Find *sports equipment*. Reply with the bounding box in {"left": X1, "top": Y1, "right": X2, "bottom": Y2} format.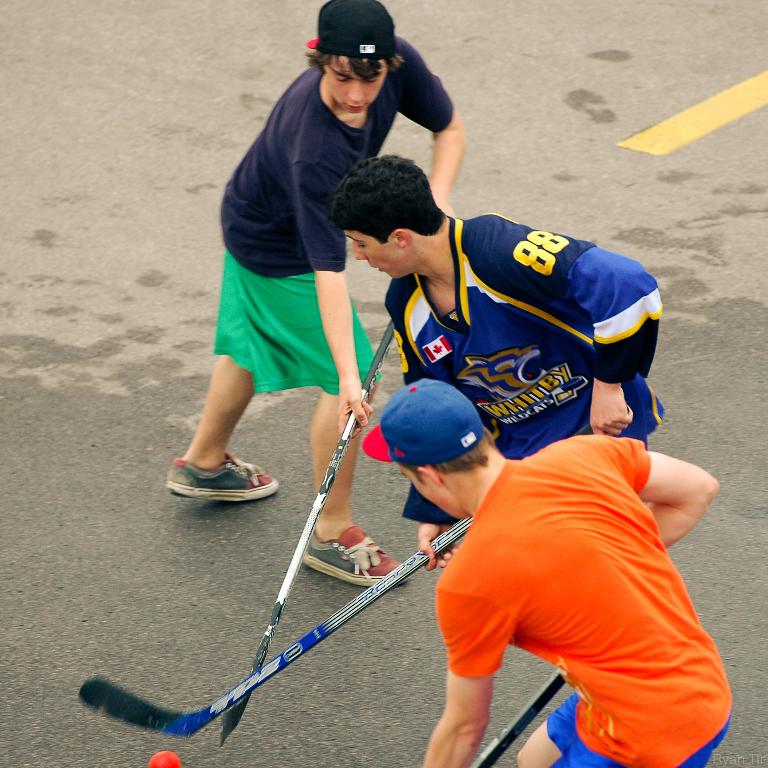
{"left": 74, "top": 519, "right": 470, "bottom": 743}.
